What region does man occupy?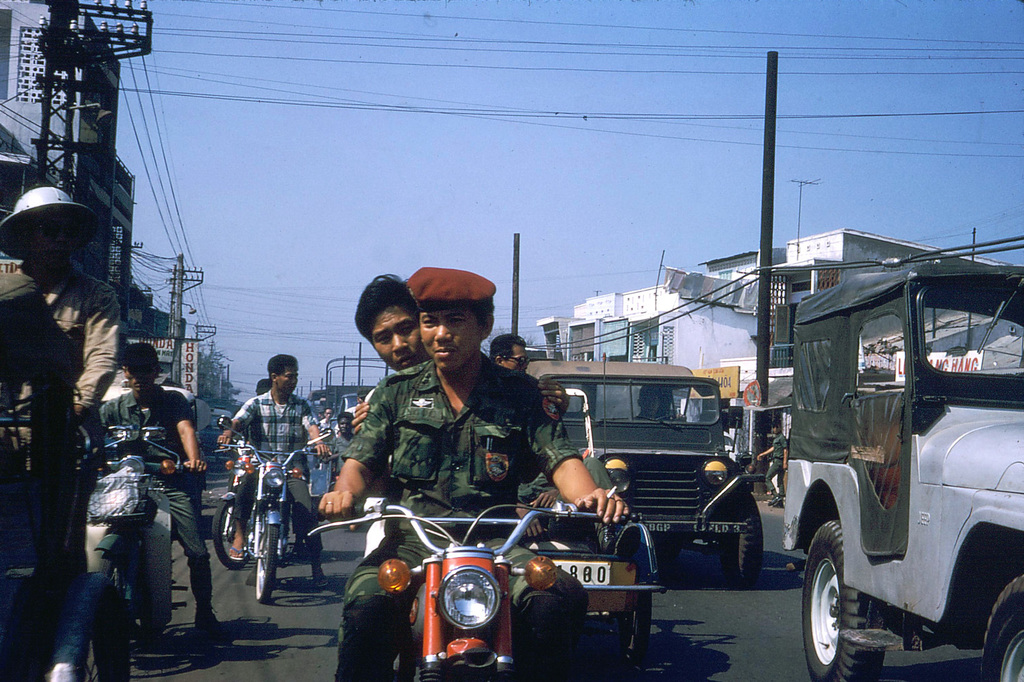
l=211, t=357, r=335, b=593.
